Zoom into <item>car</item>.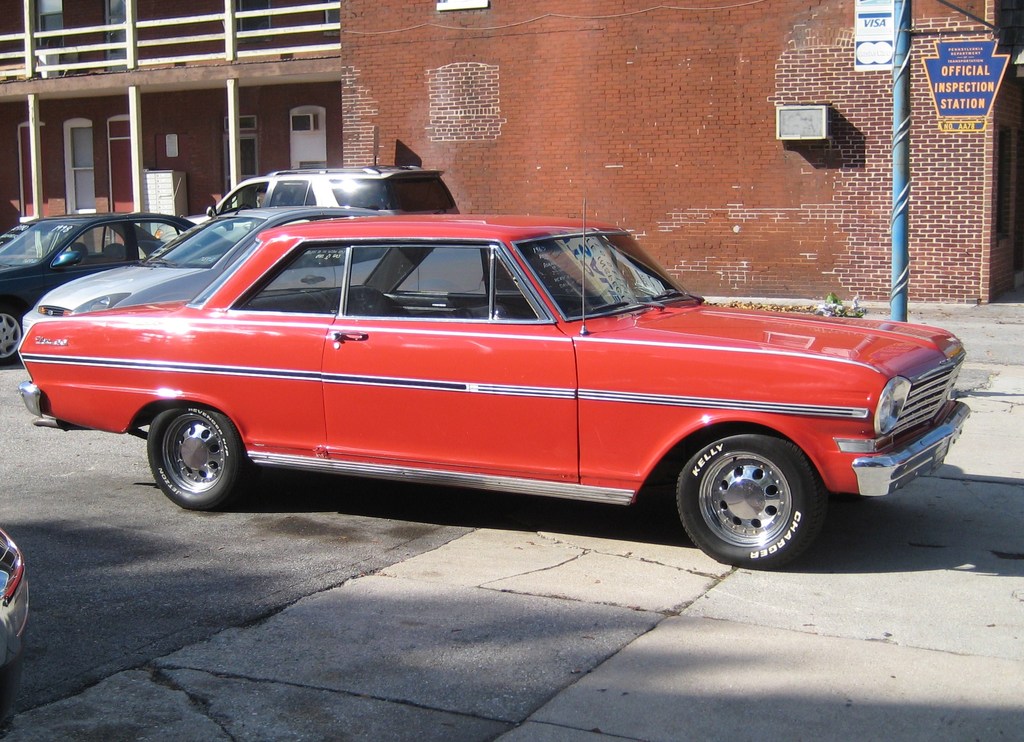
Zoom target: select_region(0, 520, 27, 697).
